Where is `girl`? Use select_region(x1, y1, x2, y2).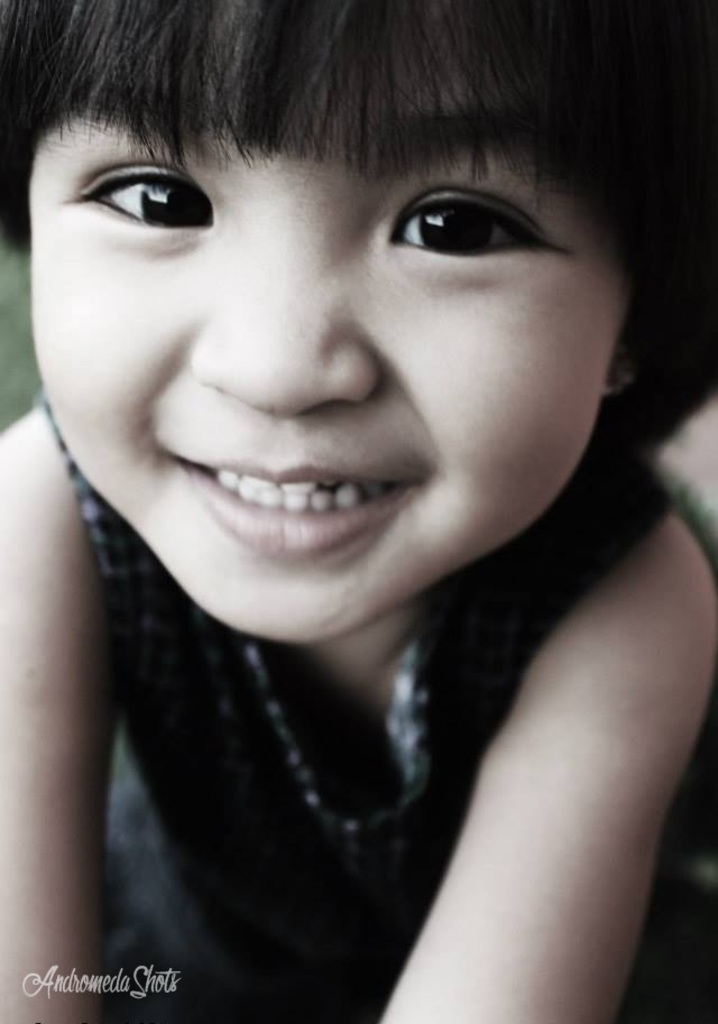
select_region(0, 3, 717, 1023).
